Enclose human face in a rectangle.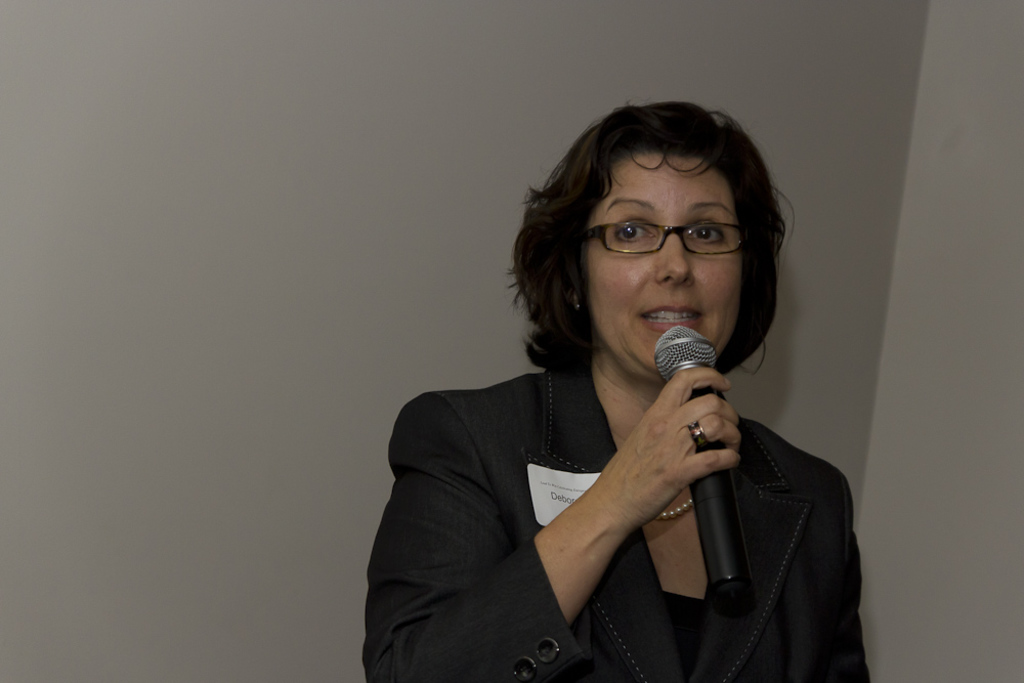
(left=586, top=154, right=743, bottom=378).
